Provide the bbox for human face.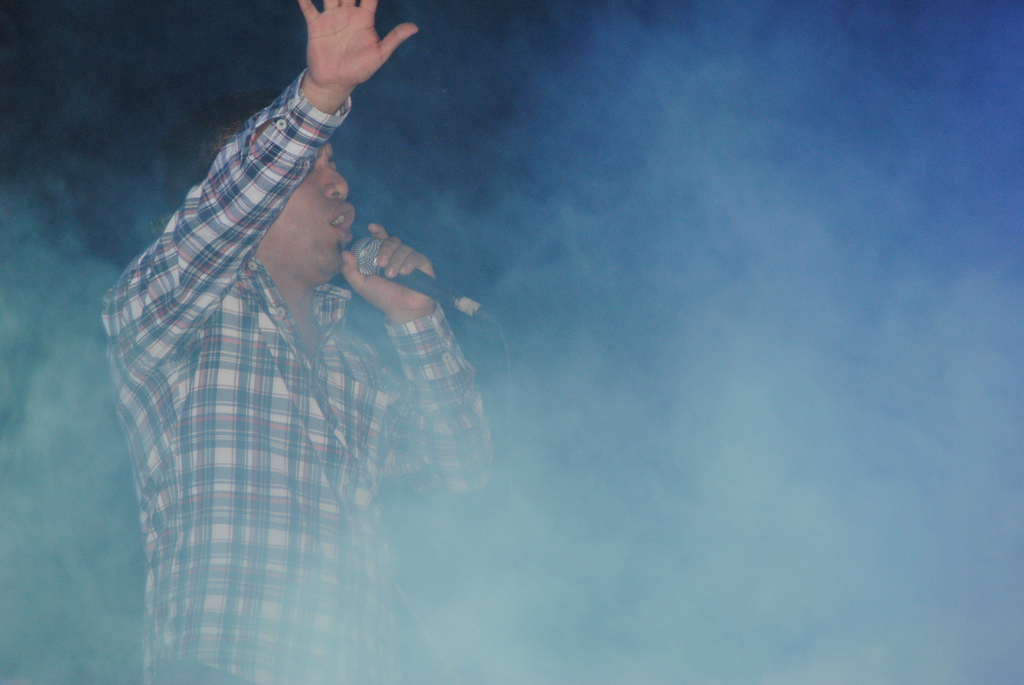
(left=269, top=137, right=355, bottom=282).
